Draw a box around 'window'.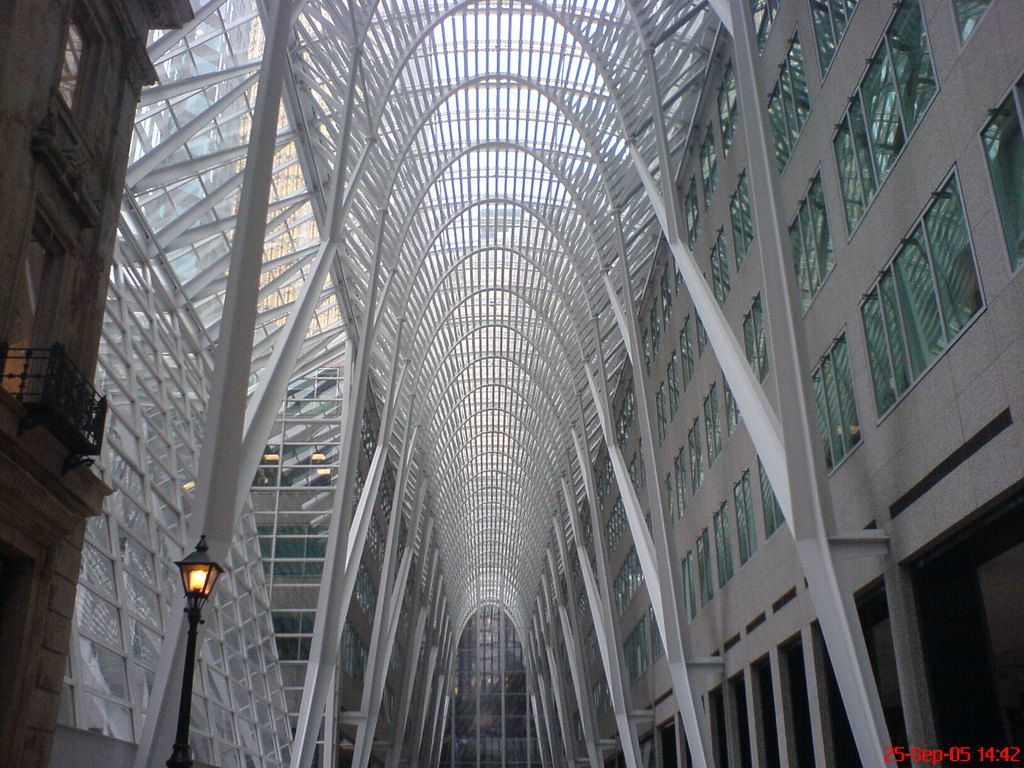
box=[740, 294, 769, 378].
